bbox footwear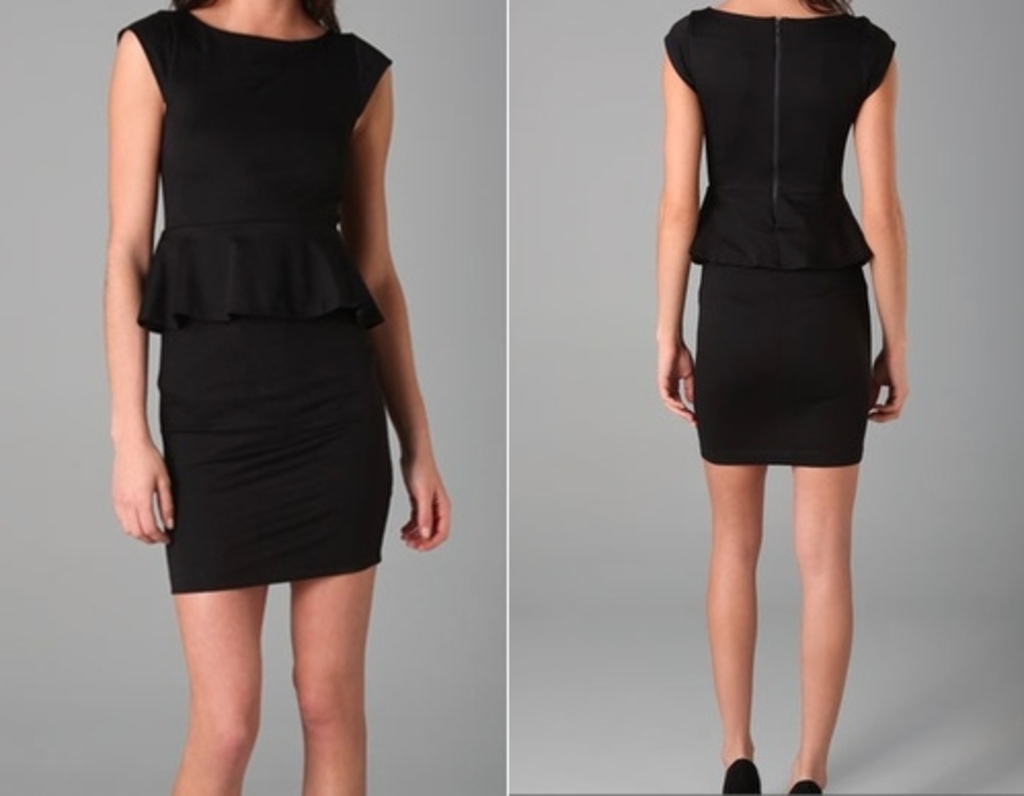
[left=712, top=755, right=763, bottom=794]
